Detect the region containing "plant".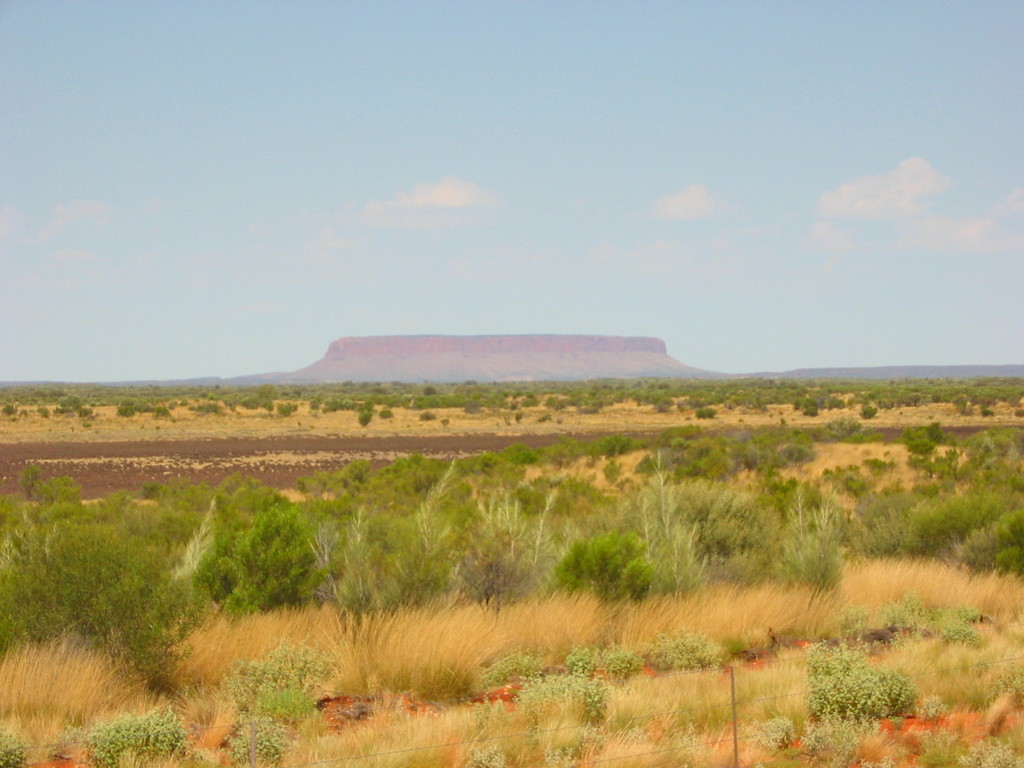
select_region(382, 408, 394, 416).
